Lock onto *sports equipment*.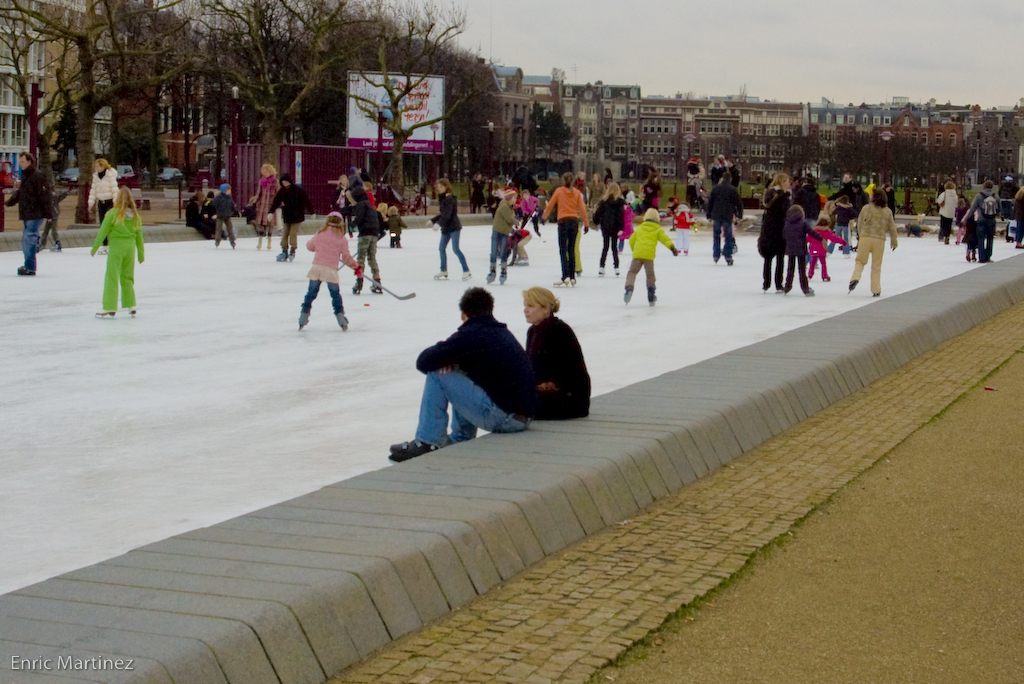
Locked: BBox(597, 271, 607, 275).
